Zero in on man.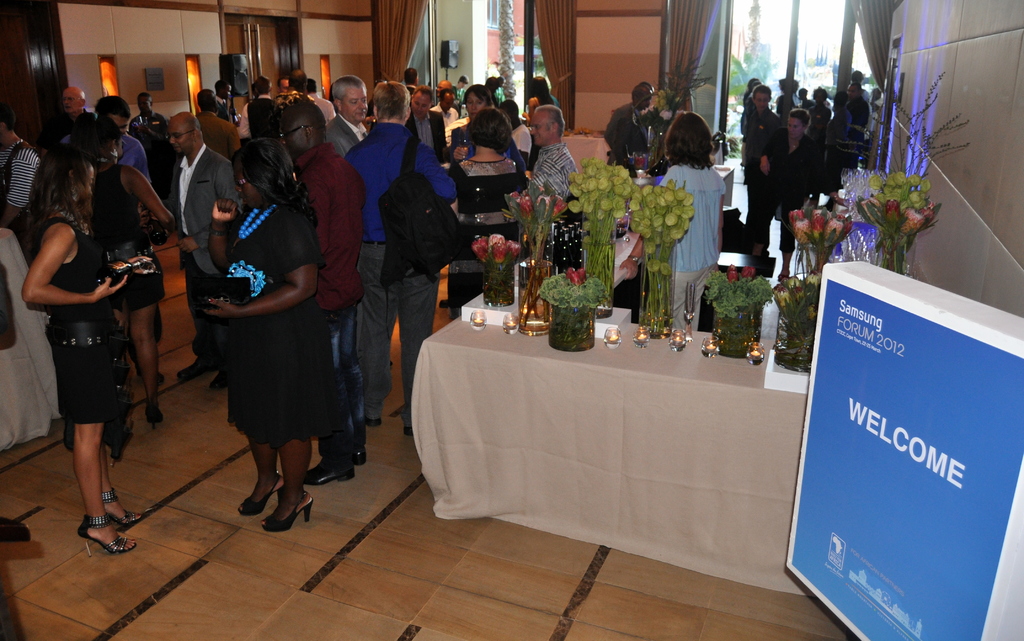
Zeroed in: 188,86,246,154.
